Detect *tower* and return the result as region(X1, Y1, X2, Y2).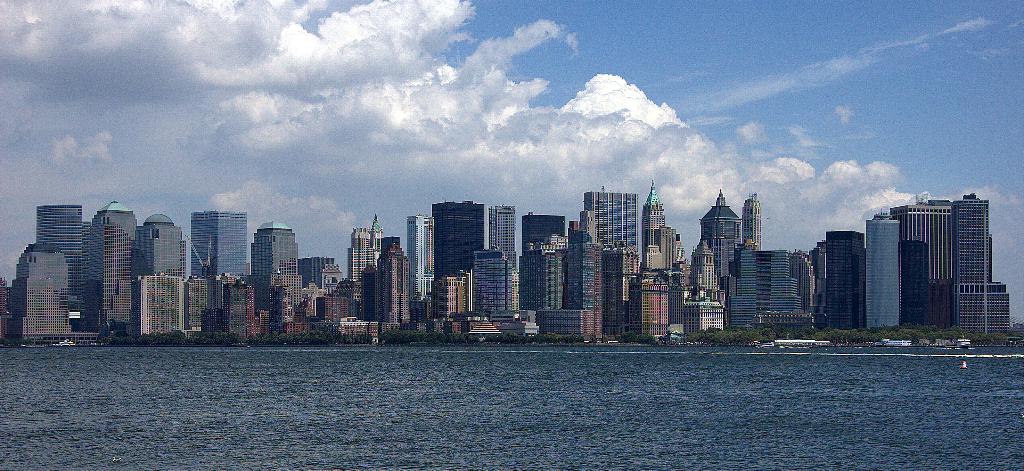
region(189, 195, 250, 281).
